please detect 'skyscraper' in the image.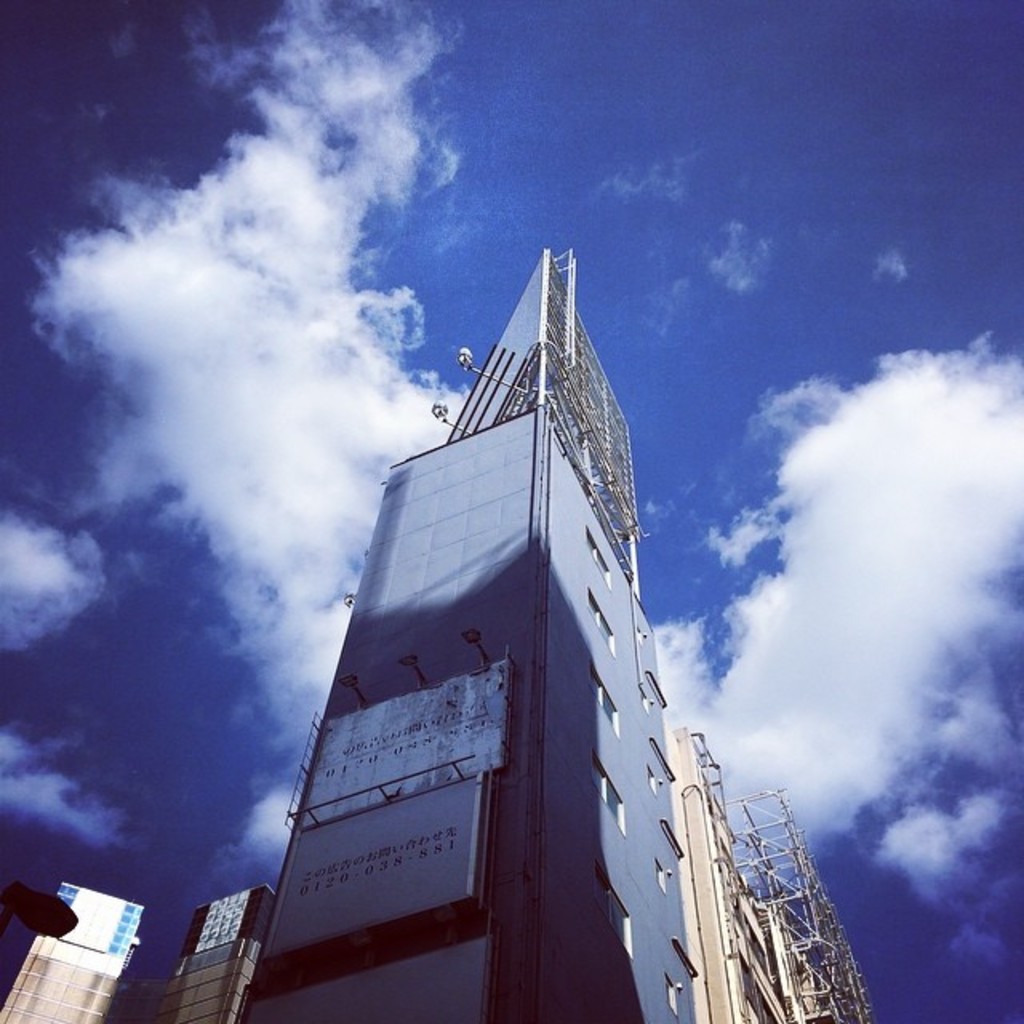
(x1=154, y1=243, x2=858, y2=1022).
